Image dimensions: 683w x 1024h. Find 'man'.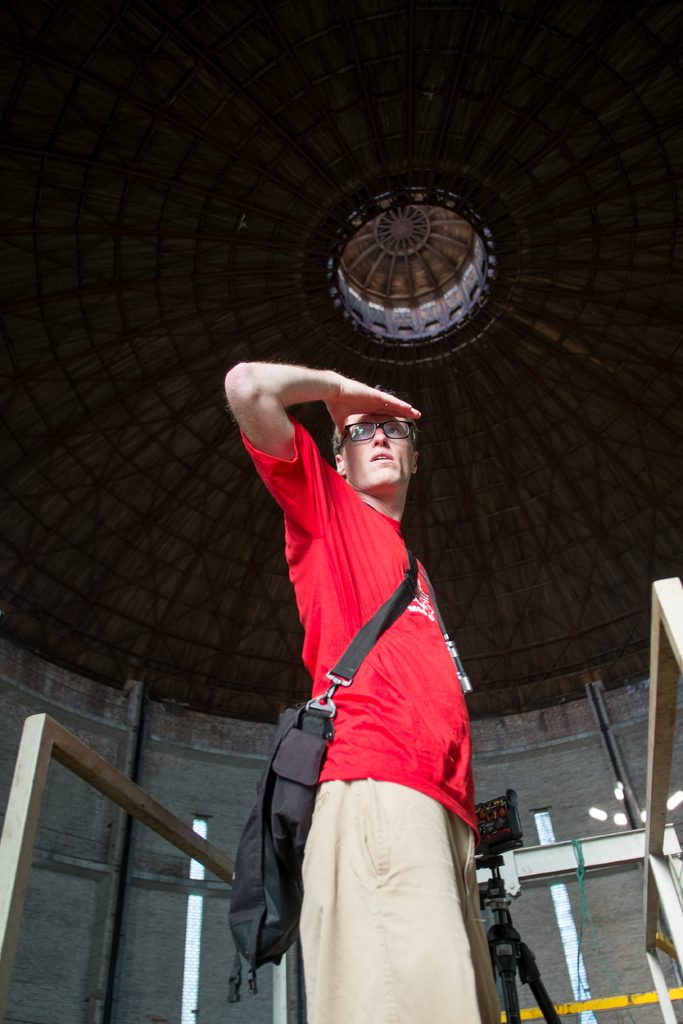
224:339:484:901.
